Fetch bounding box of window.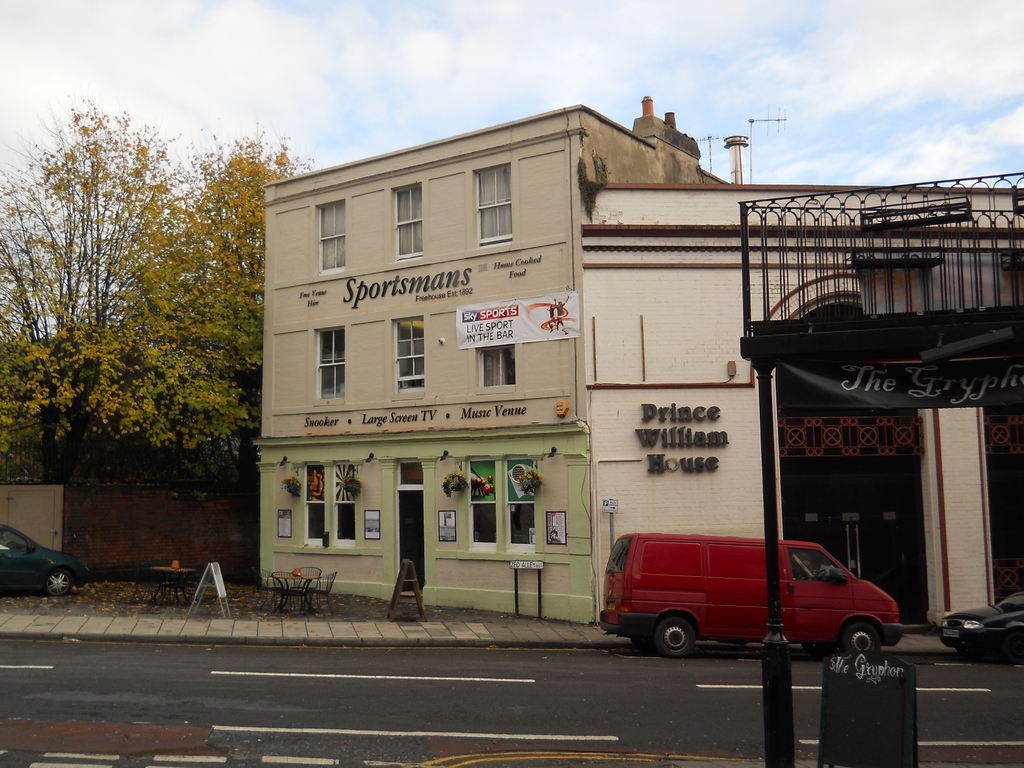
Bbox: (392,315,422,397).
